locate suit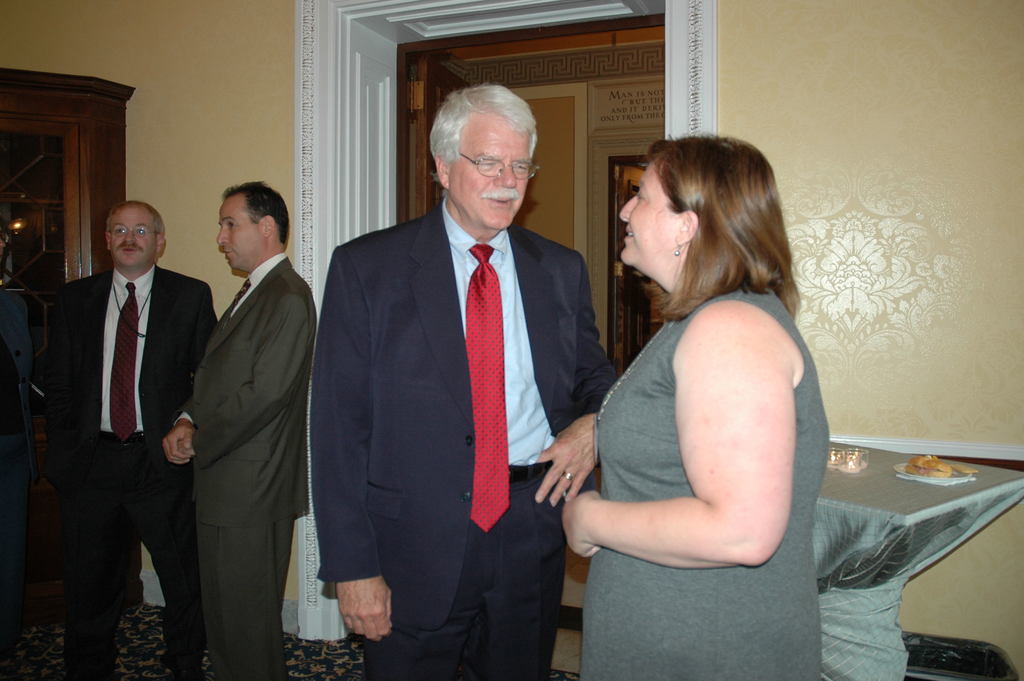
<box>167,170,314,680</box>
